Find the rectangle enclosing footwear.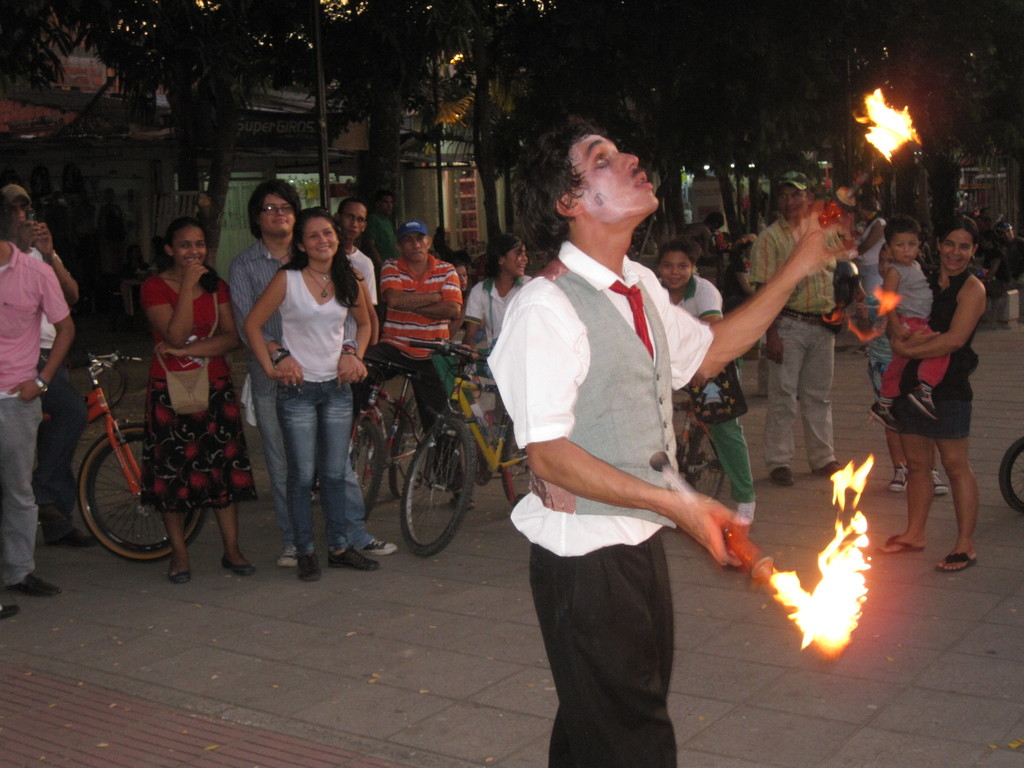
x1=890, y1=460, x2=908, y2=490.
